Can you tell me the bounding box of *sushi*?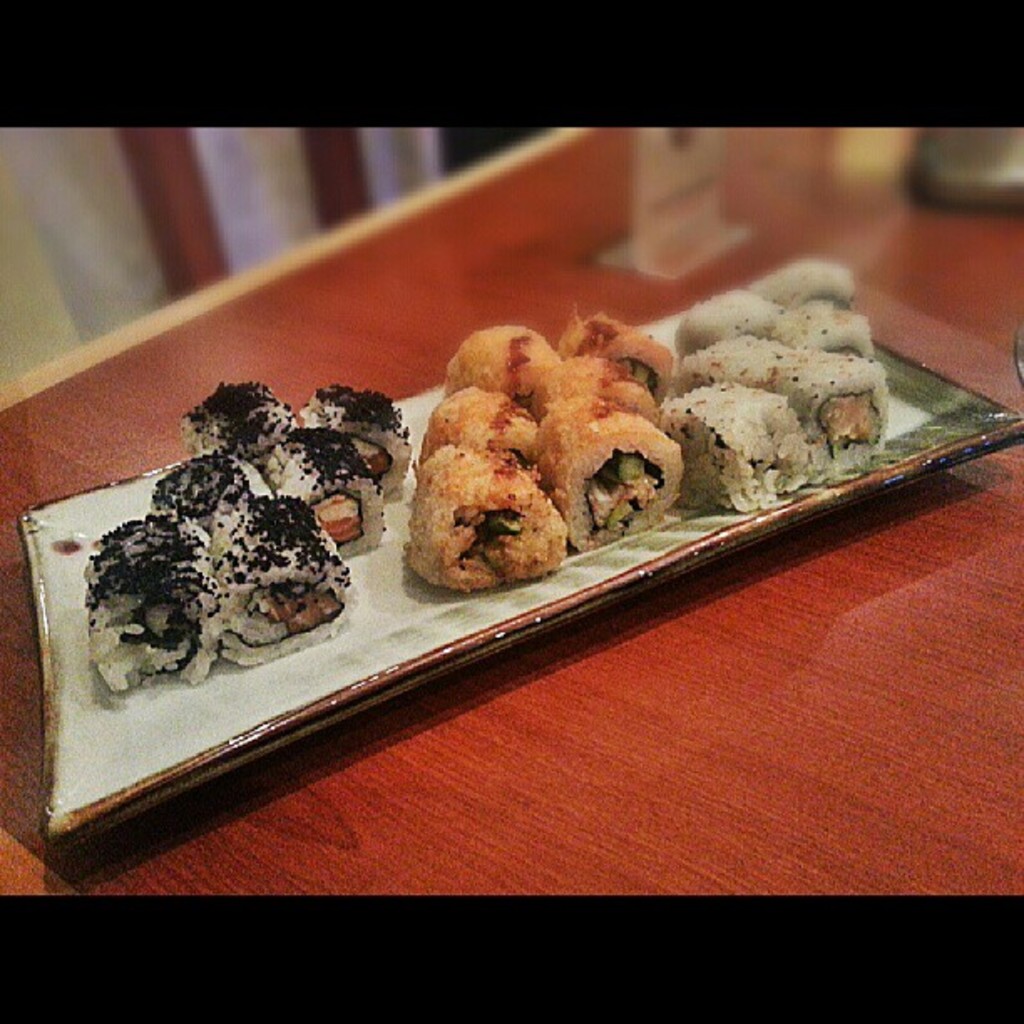
bbox=[254, 413, 390, 559].
